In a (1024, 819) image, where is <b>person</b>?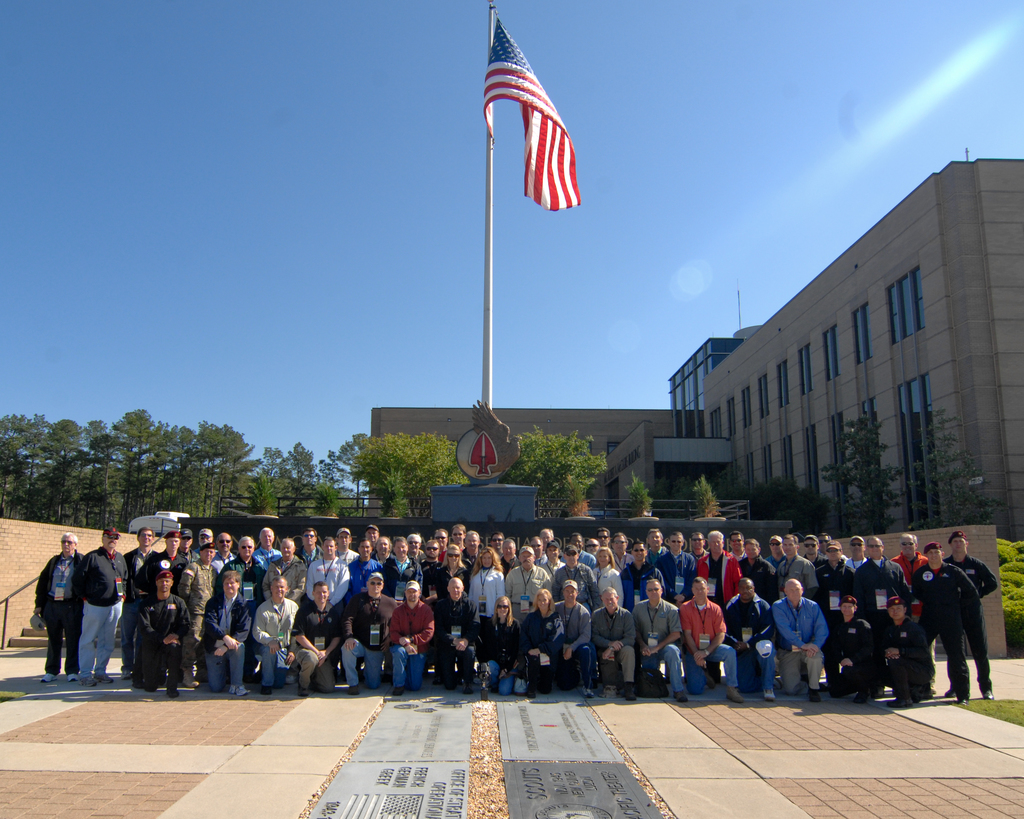
718,577,773,699.
